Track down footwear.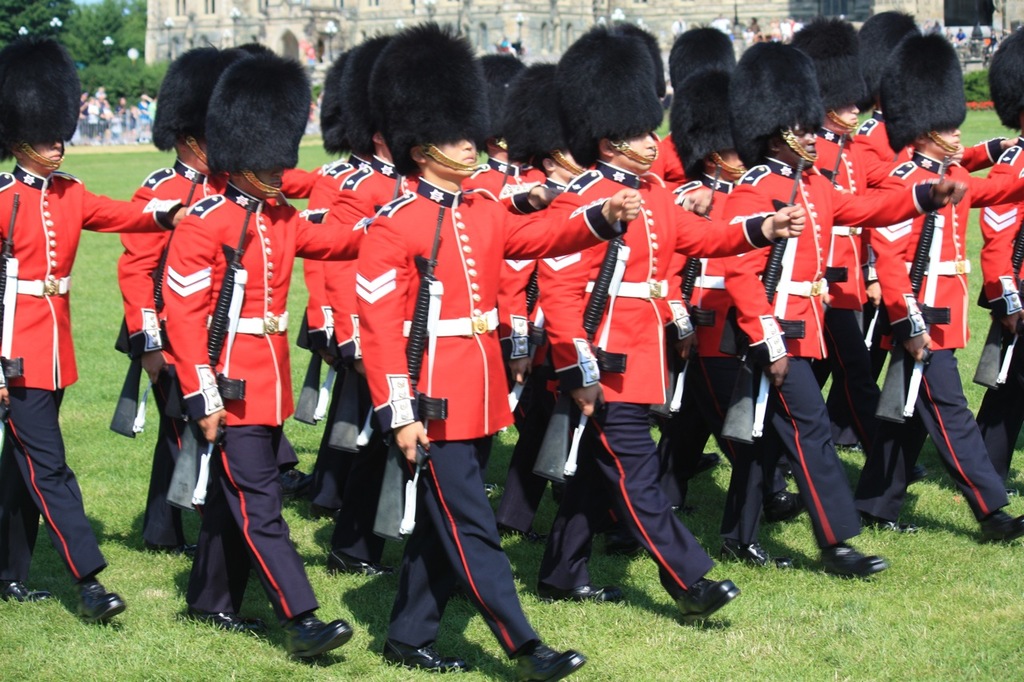
Tracked to 194, 606, 262, 638.
